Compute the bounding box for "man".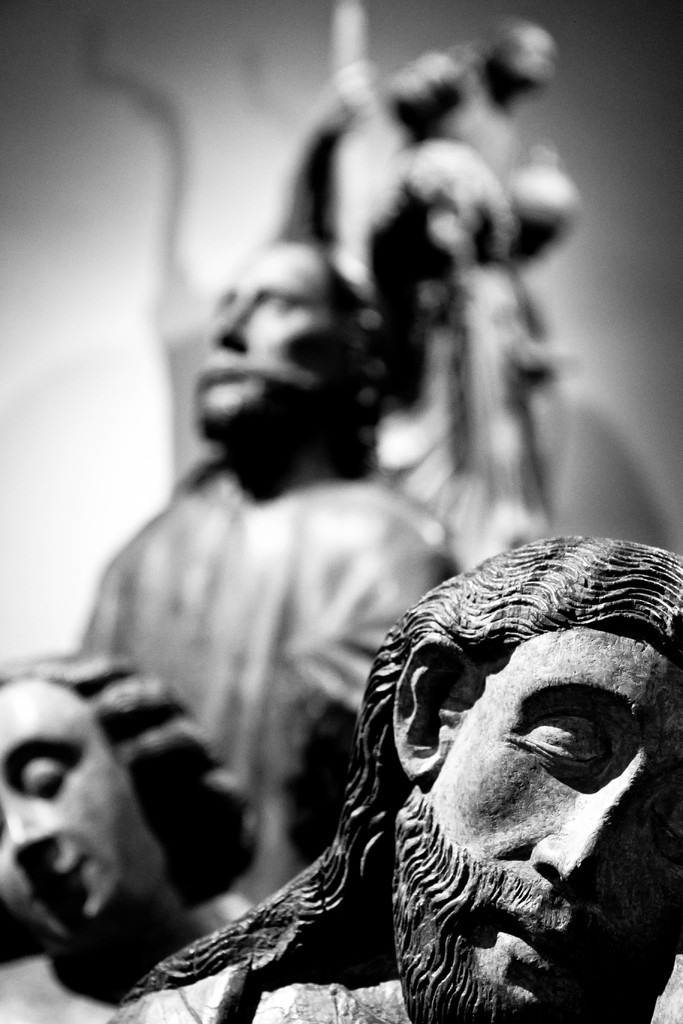
bbox=(77, 243, 459, 904).
